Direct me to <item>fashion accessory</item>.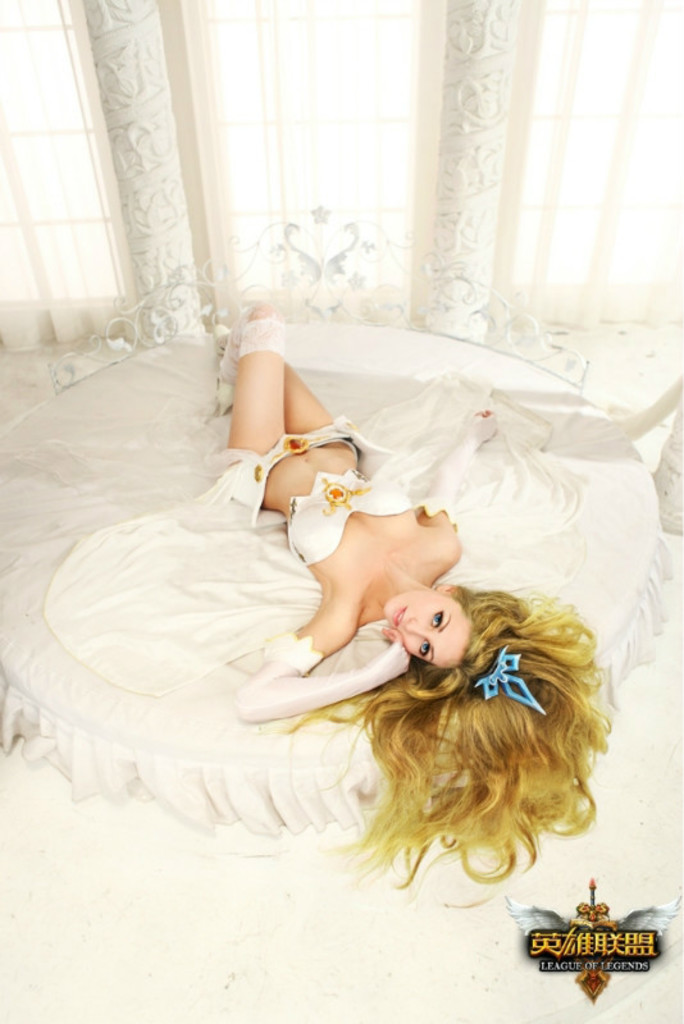
Direction: (471,643,544,716).
